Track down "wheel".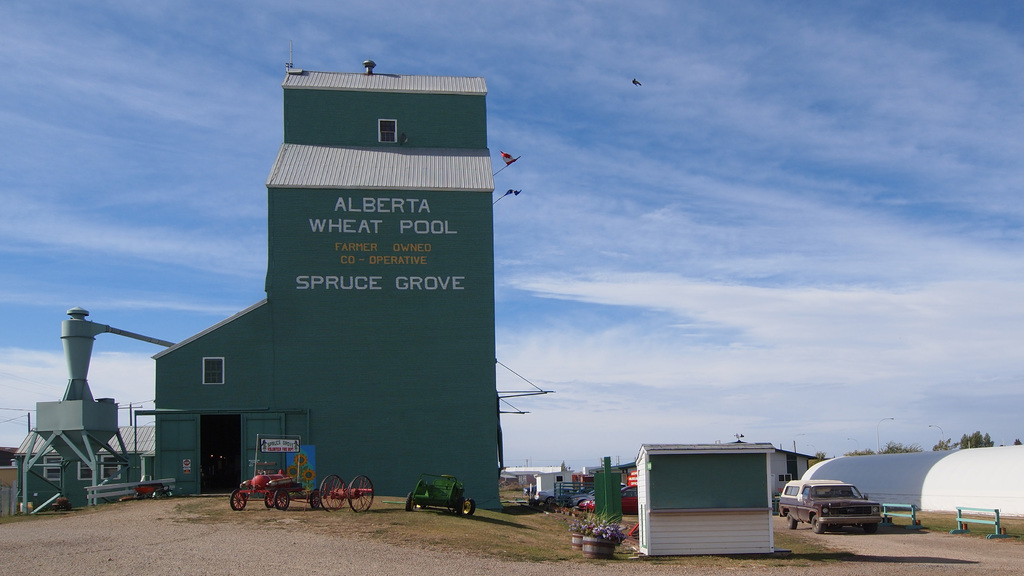
Tracked to 812:515:828:534.
